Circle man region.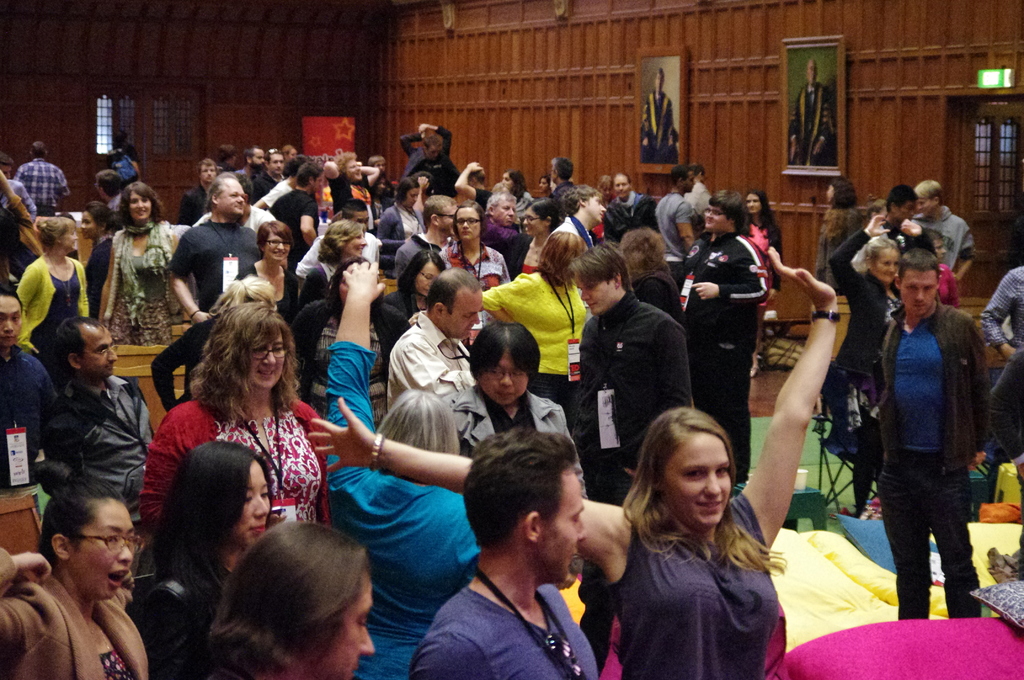
Region: 408:426:602:679.
